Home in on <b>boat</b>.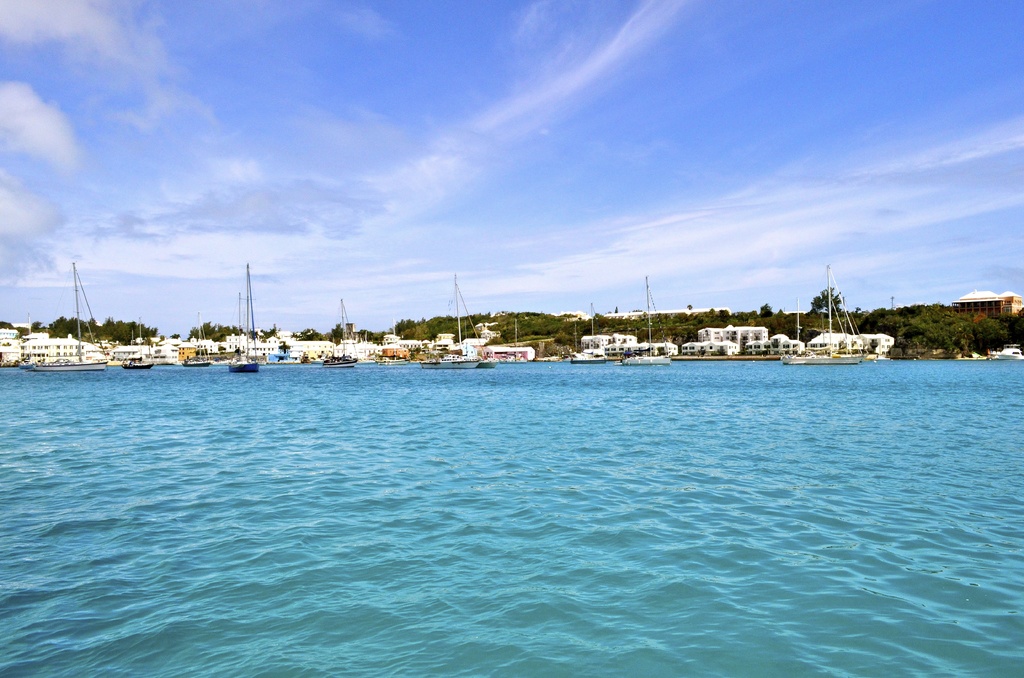
Homed in at (30, 259, 110, 376).
